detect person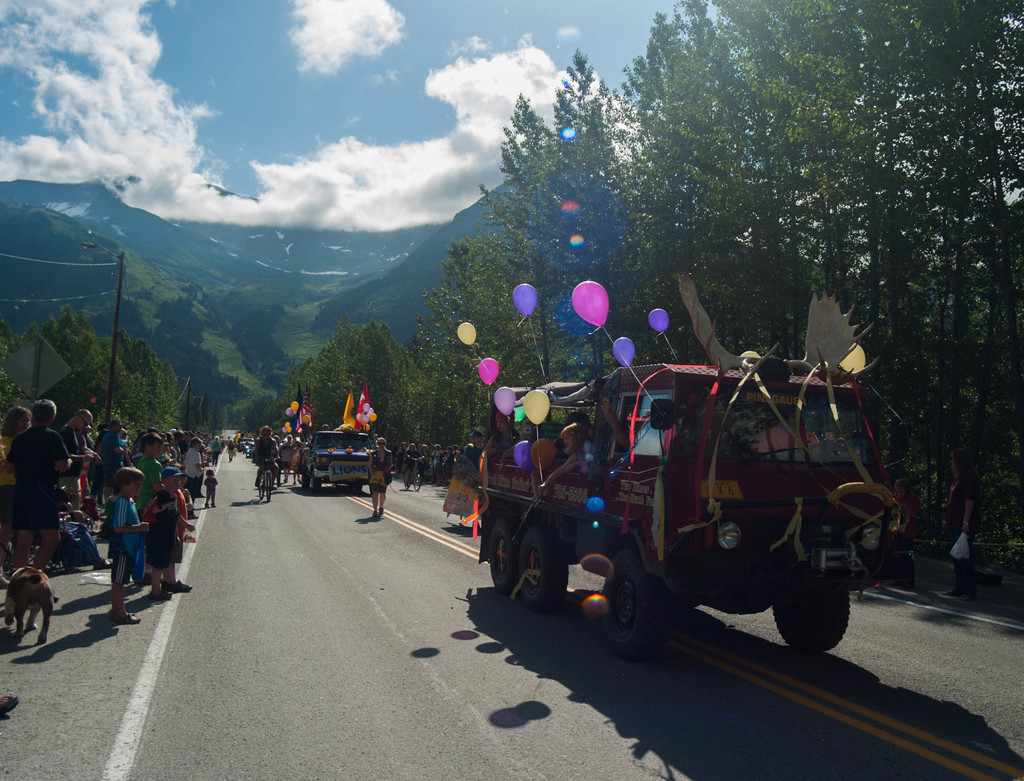
bbox=[87, 418, 119, 510]
